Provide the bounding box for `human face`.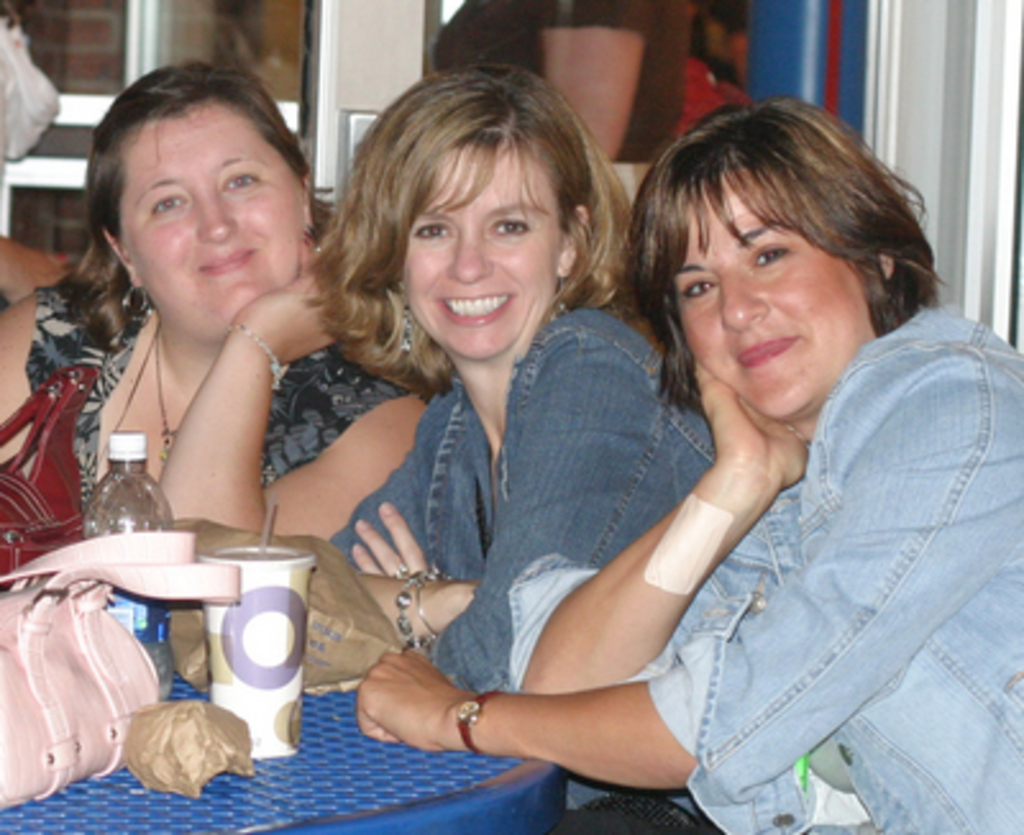
x1=143, y1=100, x2=302, y2=343.
